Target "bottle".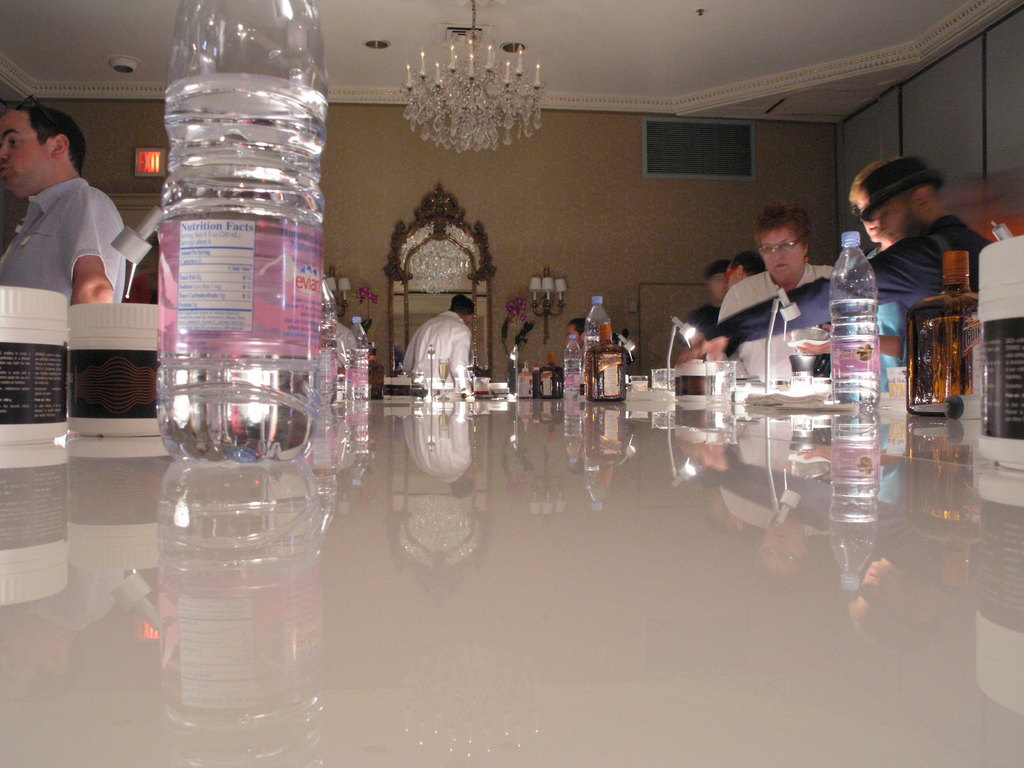
Target region: [left=908, top=252, right=975, bottom=406].
